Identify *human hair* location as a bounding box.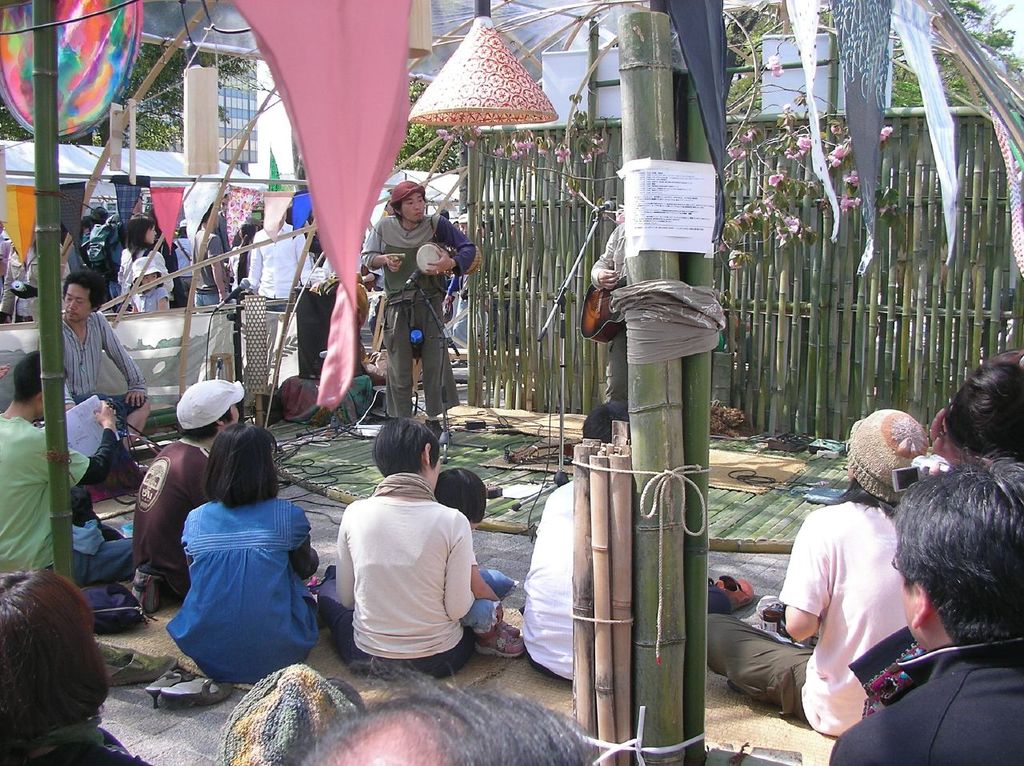
bbox(56, 272, 102, 314).
